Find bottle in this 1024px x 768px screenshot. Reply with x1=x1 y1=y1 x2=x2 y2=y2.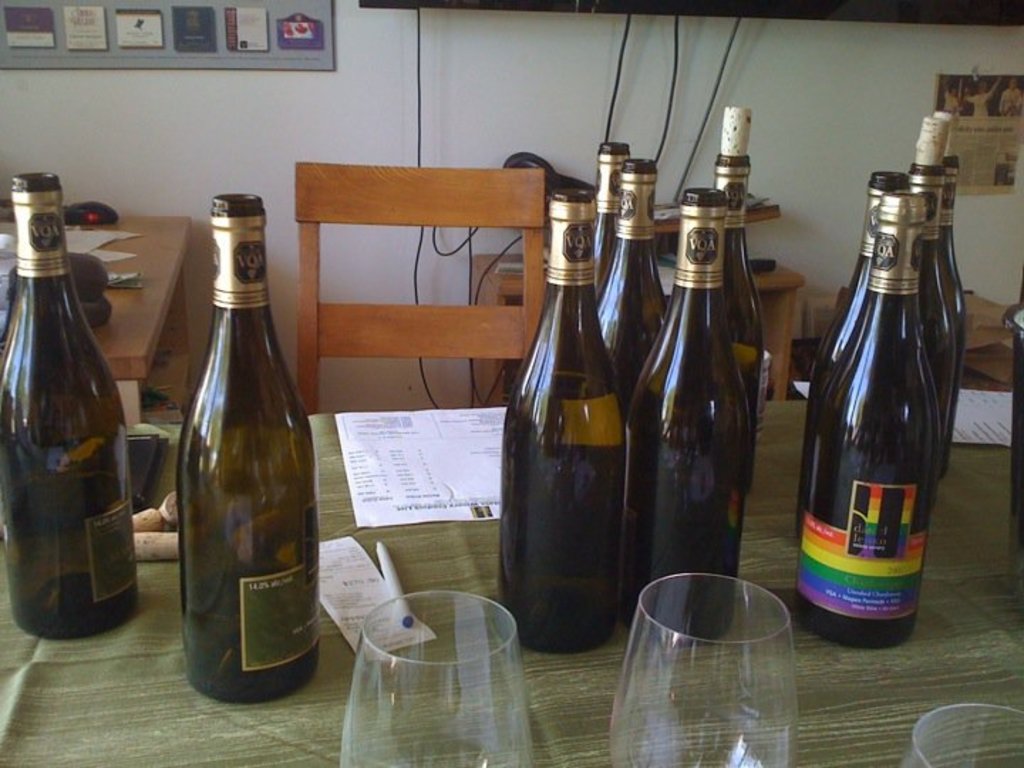
x1=627 y1=183 x2=752 y2=653.
